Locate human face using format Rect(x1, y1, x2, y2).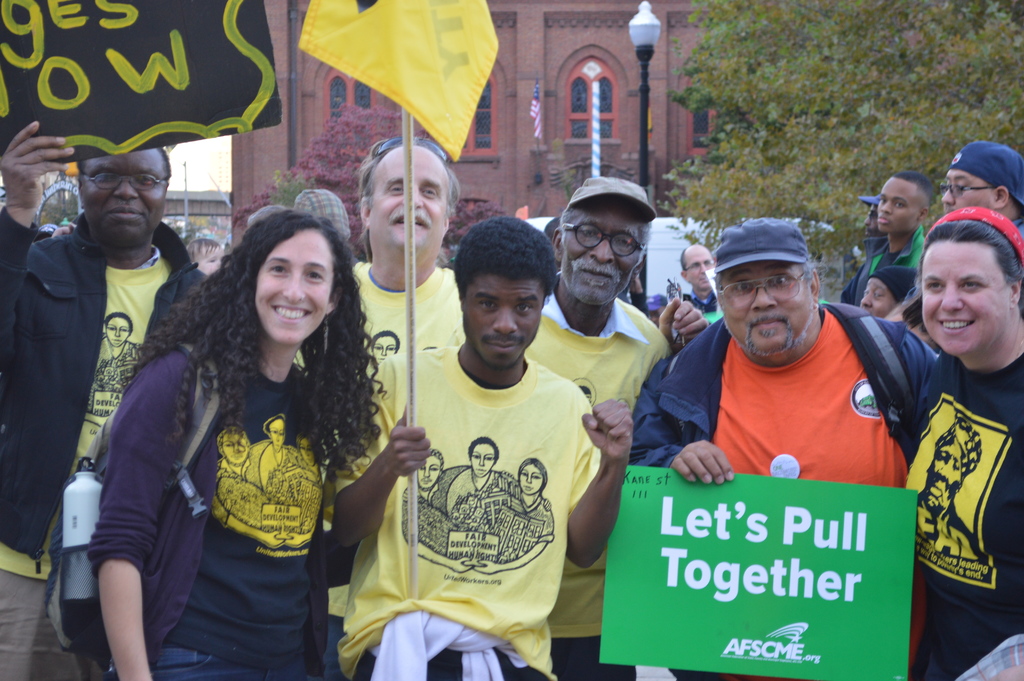
Rect(687, 247, 712, 291).
